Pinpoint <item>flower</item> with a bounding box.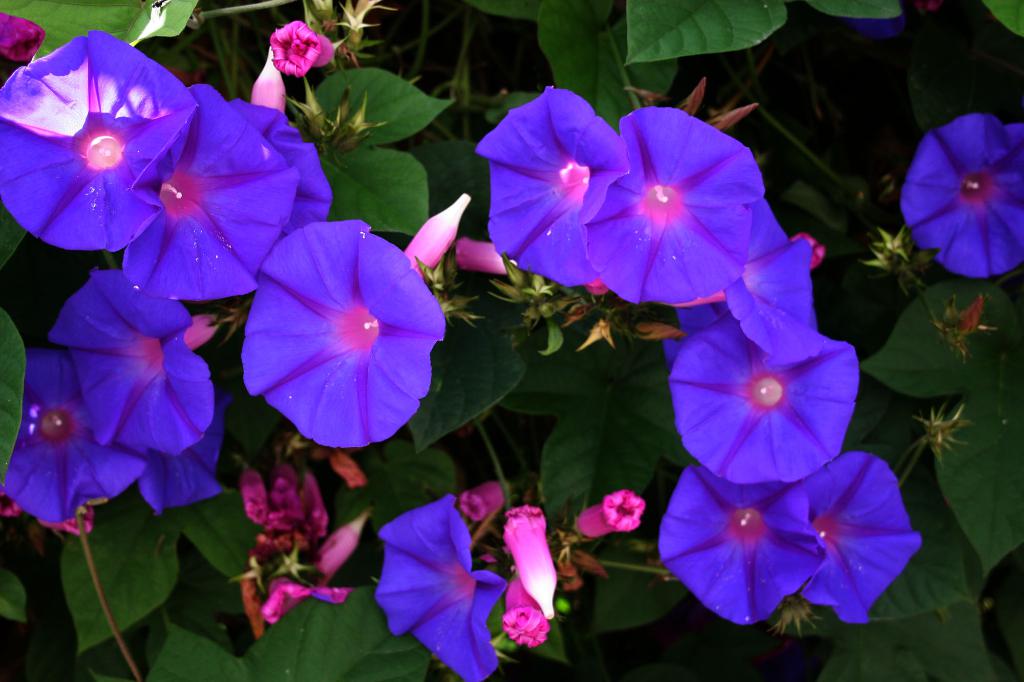
[576,493,644,541].
